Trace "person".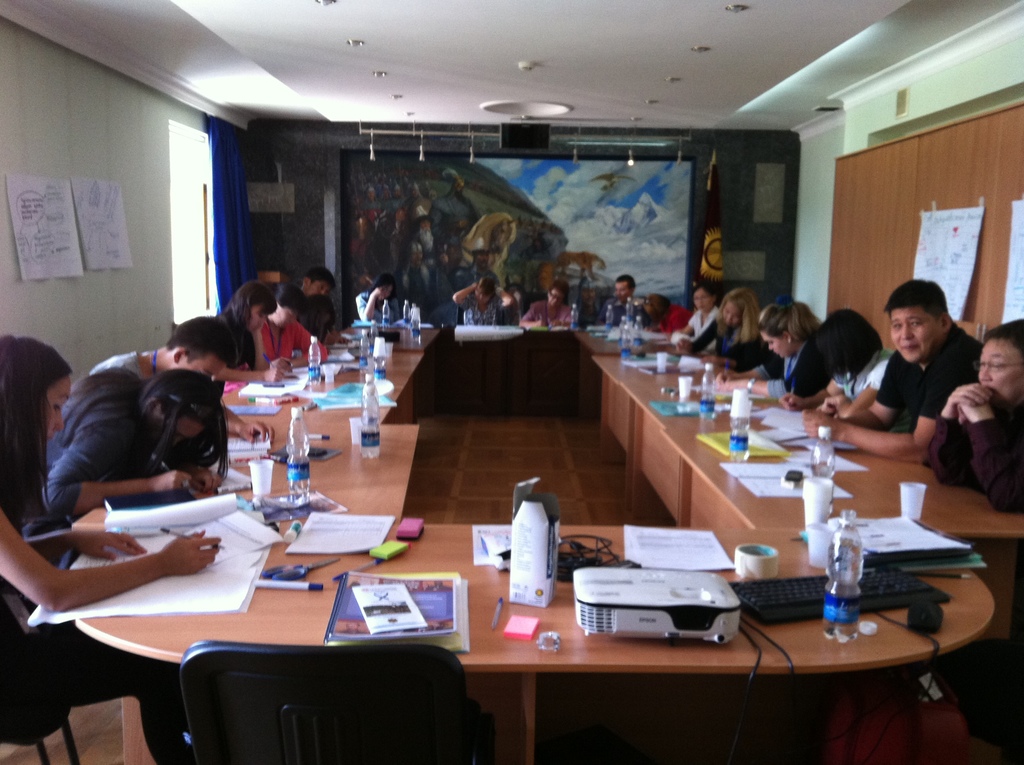
Traced to rect(786, 307, 902, 424).
